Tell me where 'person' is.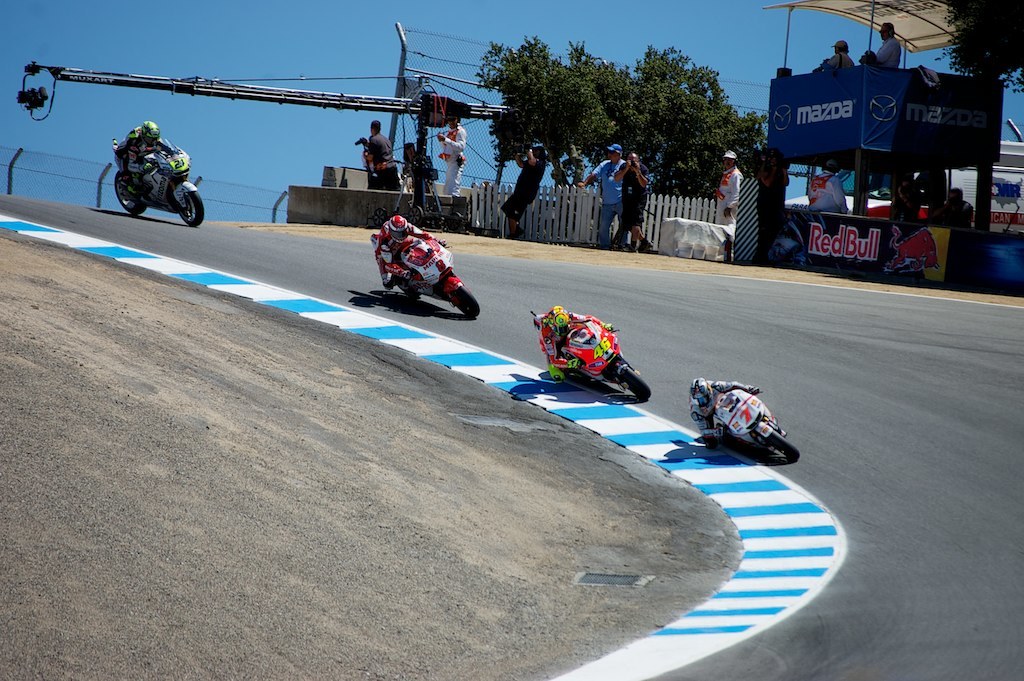
'person' is at [362, 120, 400, 188].
